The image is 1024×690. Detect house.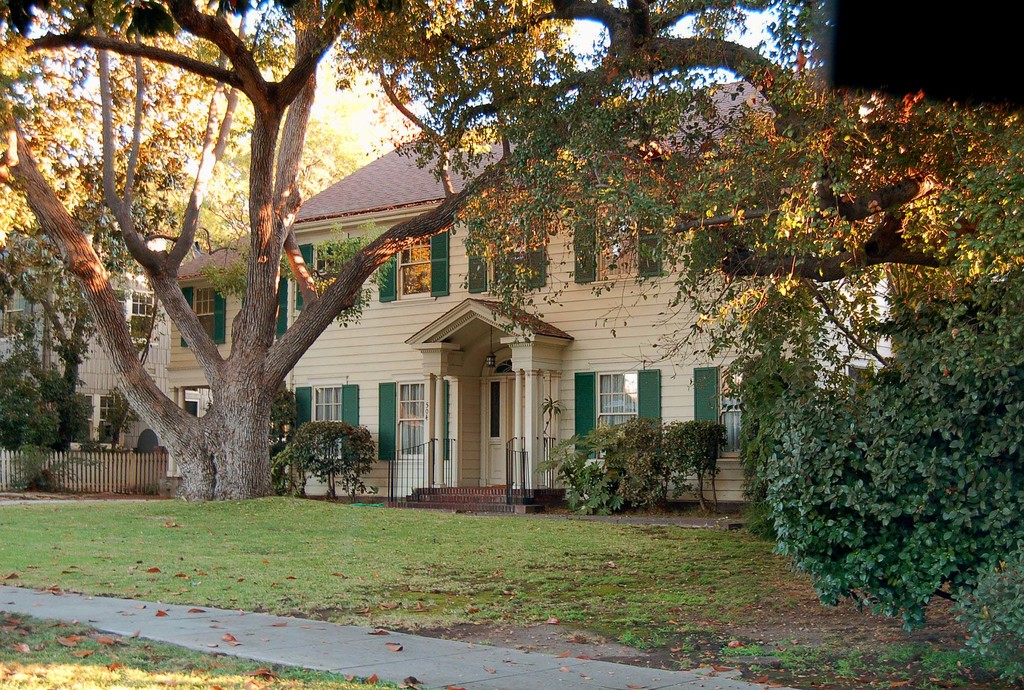
Detection: Rect(0, 227, 179, 468).
